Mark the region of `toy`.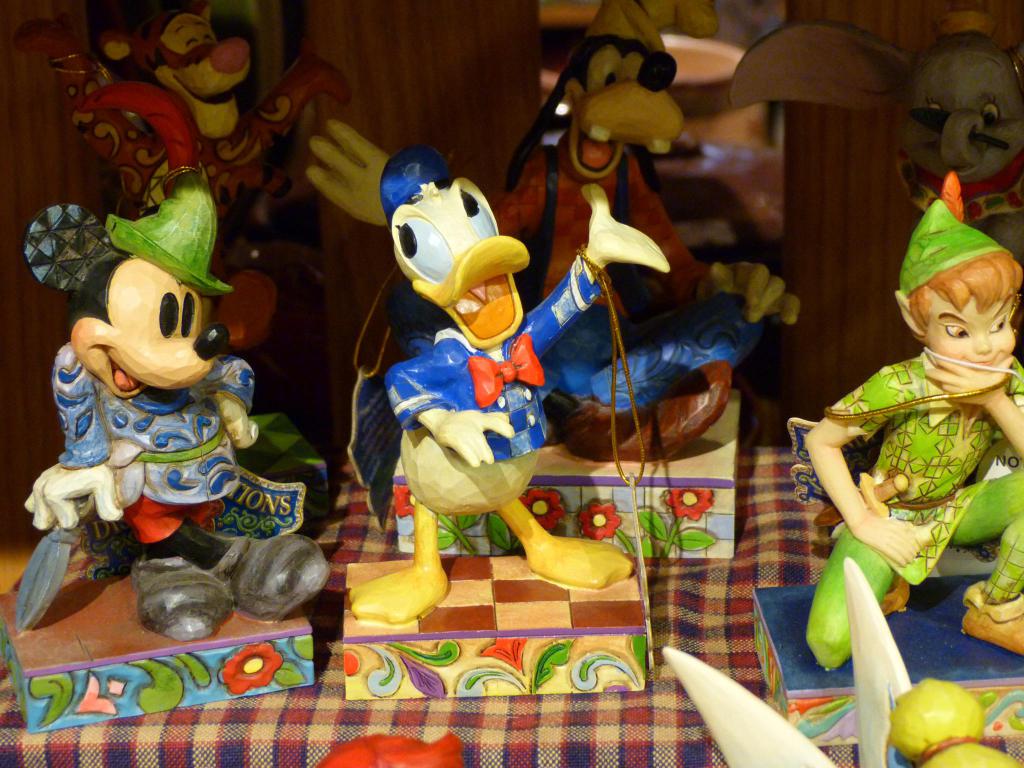
Region: x1=890, y1=669, x2=1023, y2=767.
